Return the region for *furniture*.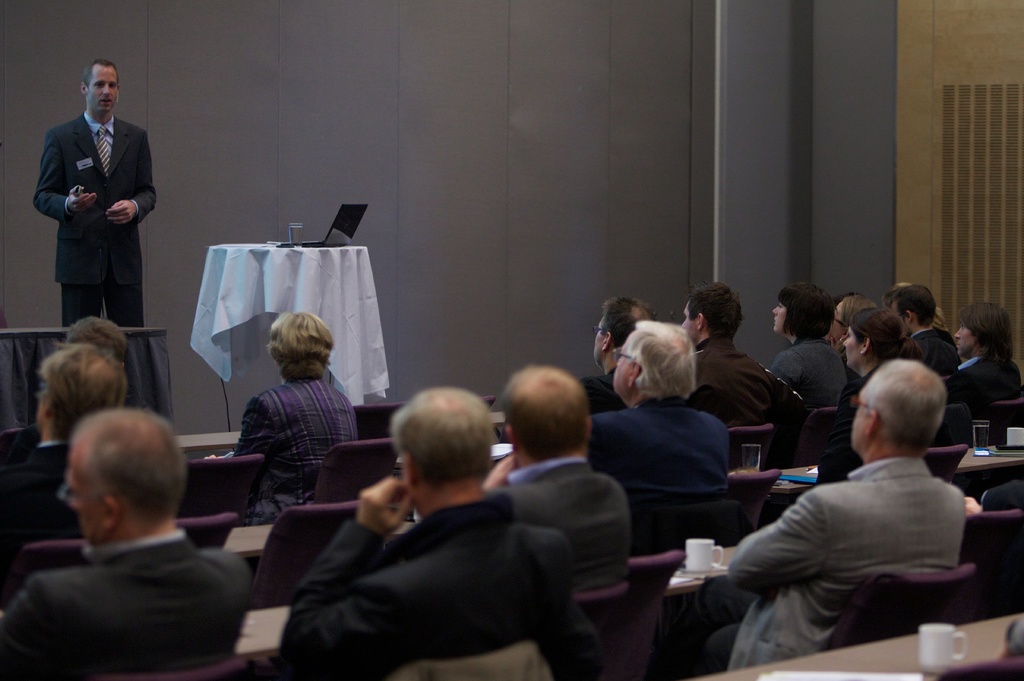
detection(986, 398, 1023, 446).
